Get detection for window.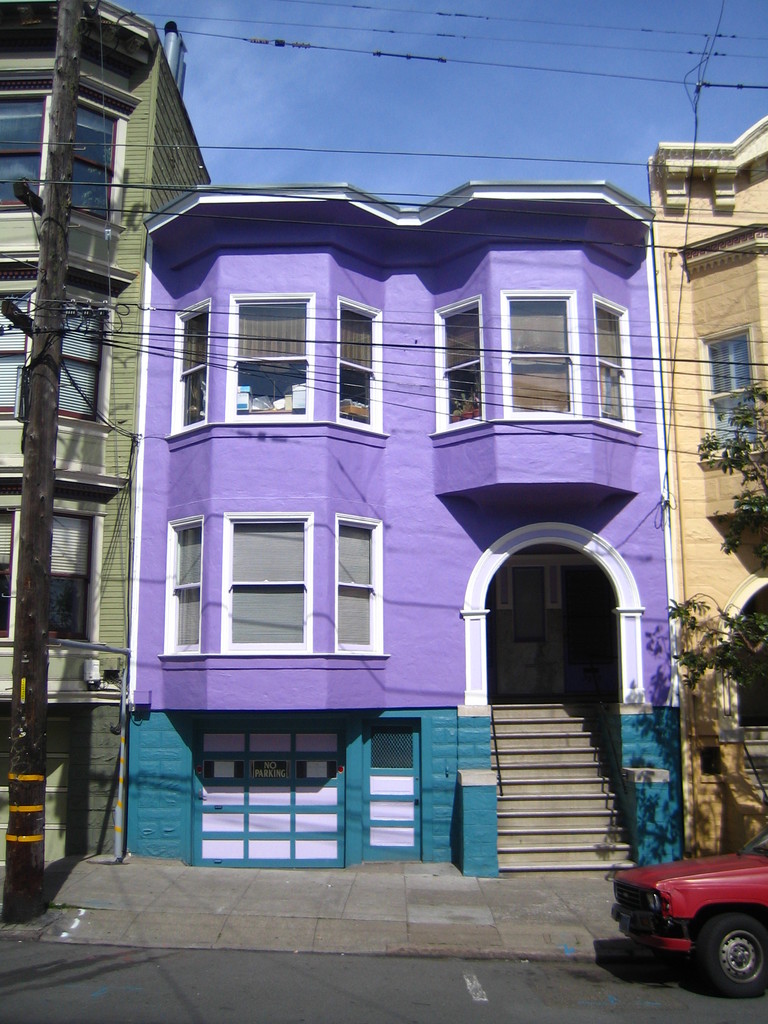
Detection: {"left": 336, "top": 305, "right": 374, "bottom": 428}.
